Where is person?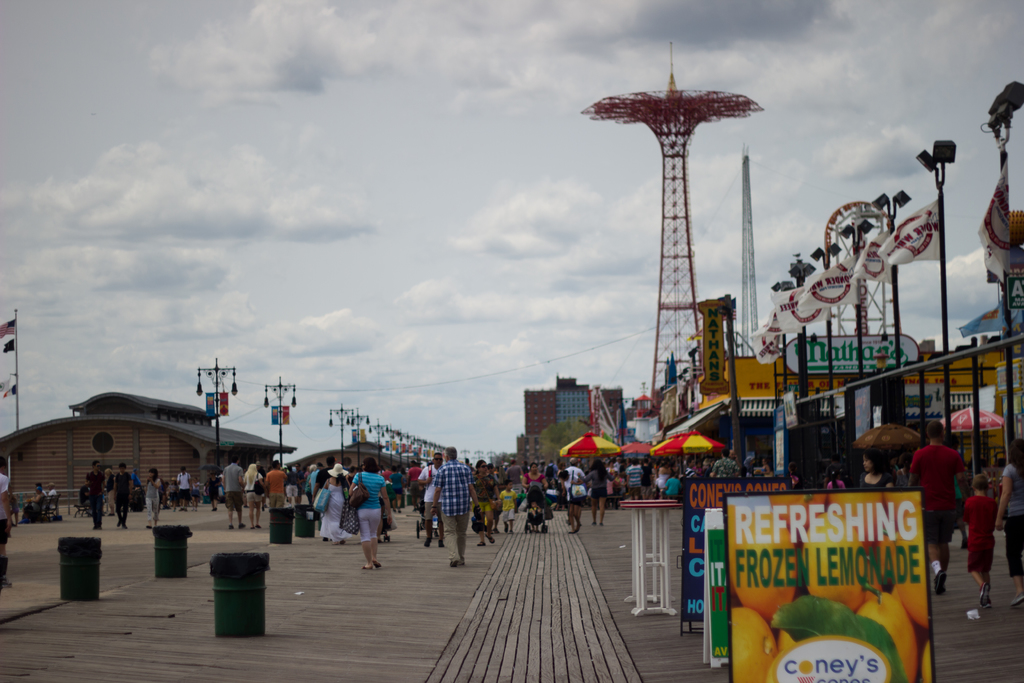
BBox(146, 465, 163, 526).
